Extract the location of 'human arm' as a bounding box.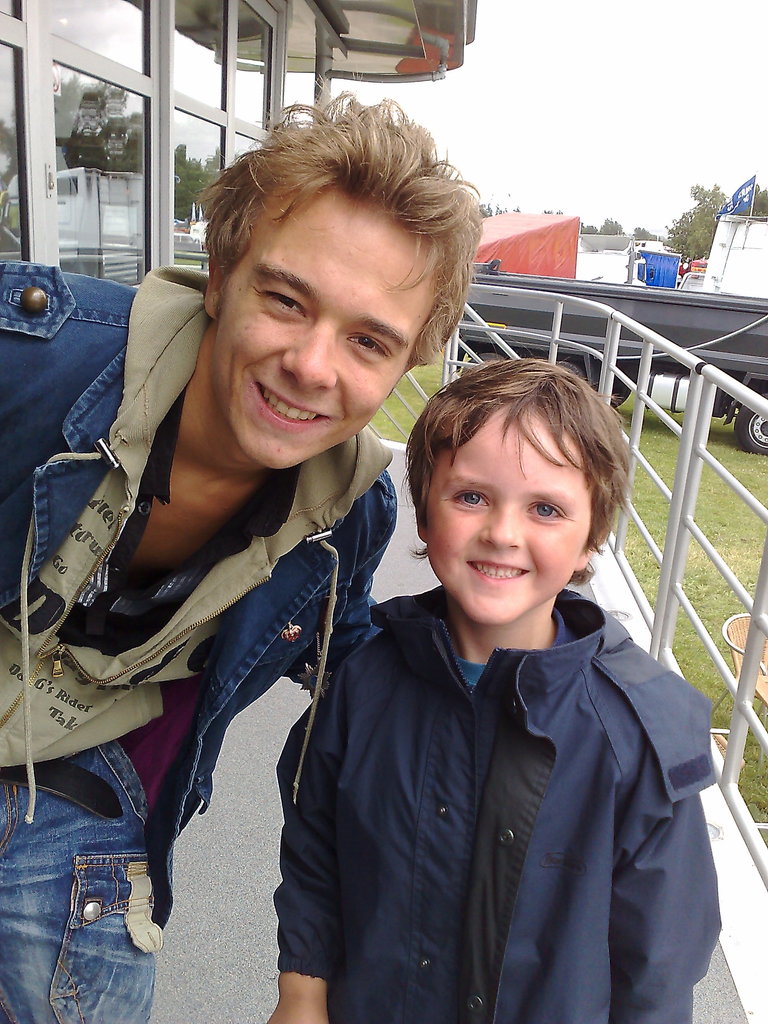
[258,470,424,696].
